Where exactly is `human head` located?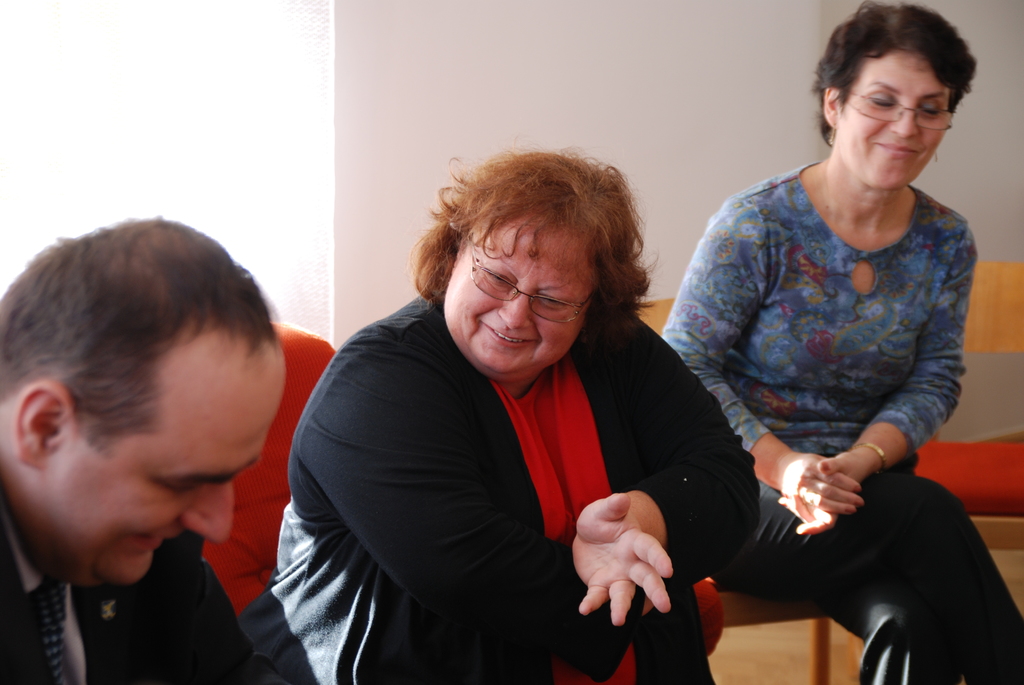
Its bounding box is (815,0,974,195).
